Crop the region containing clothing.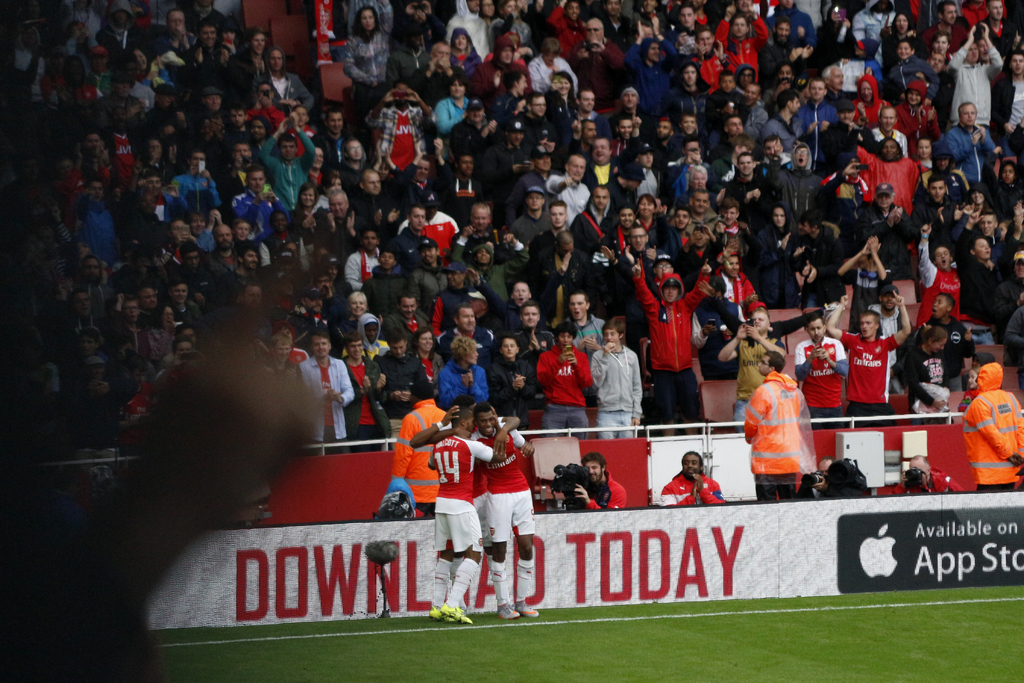
Crop region: 508 201 556 243.
